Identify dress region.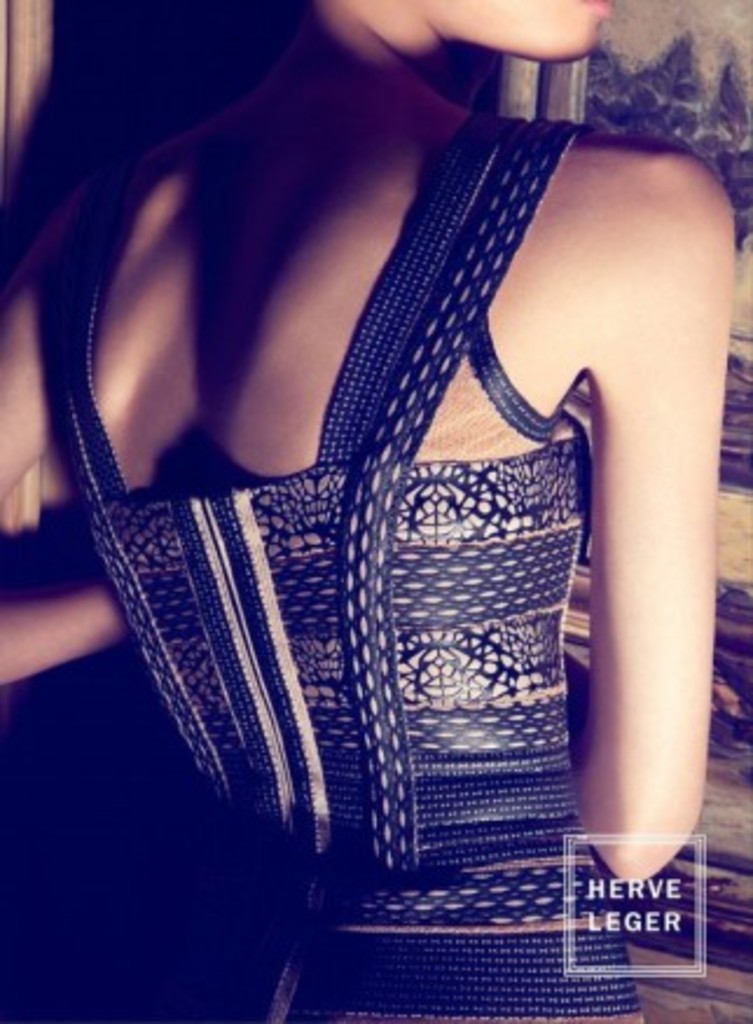
Region: select_region(44, 108, 643, 1022).
